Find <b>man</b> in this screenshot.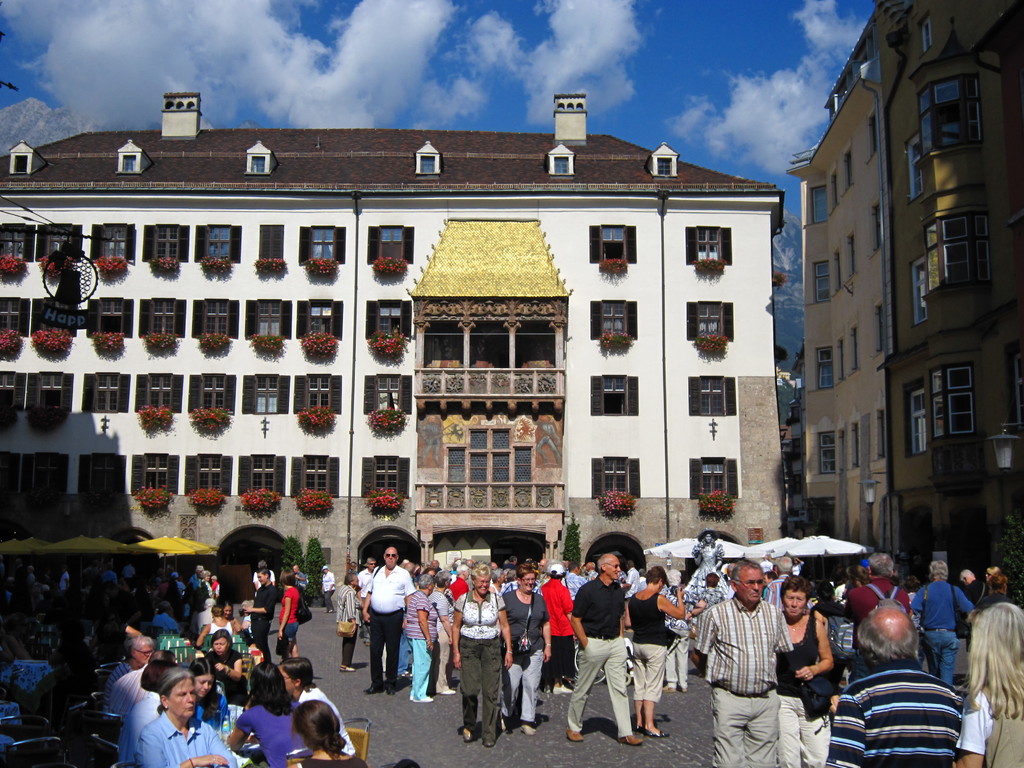
The bounding box for <b>man</b> is pyautogui.locateOnScreen(102, 564, 116, 587).
